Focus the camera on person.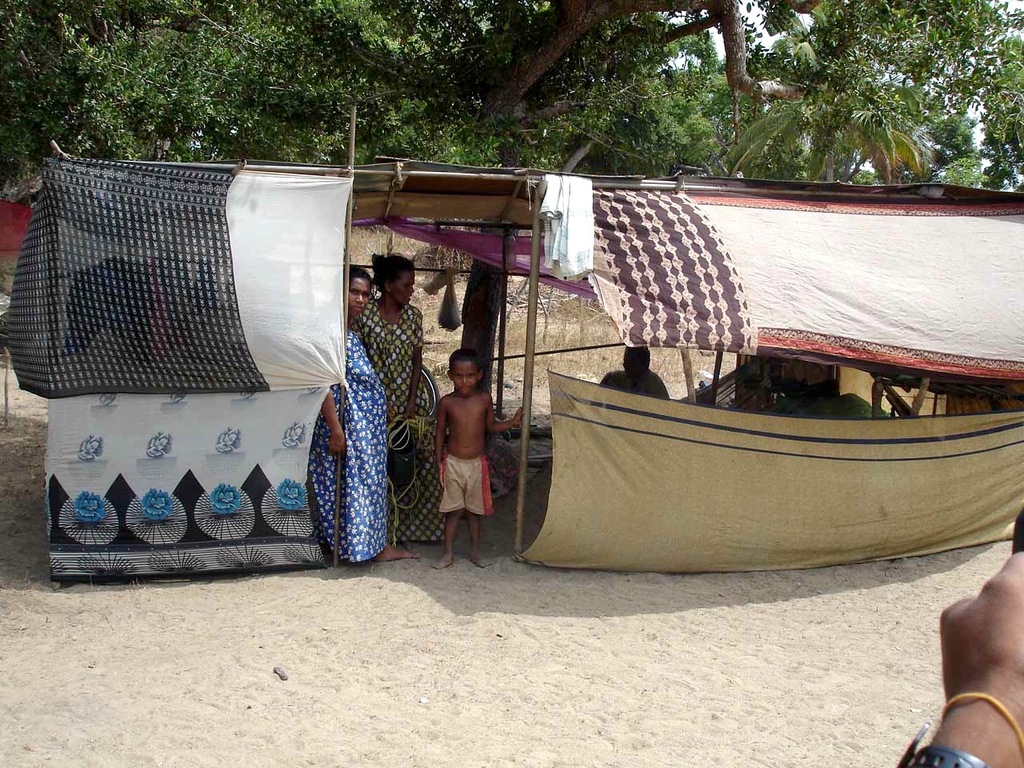
Focus region: 599,342,673,398.
